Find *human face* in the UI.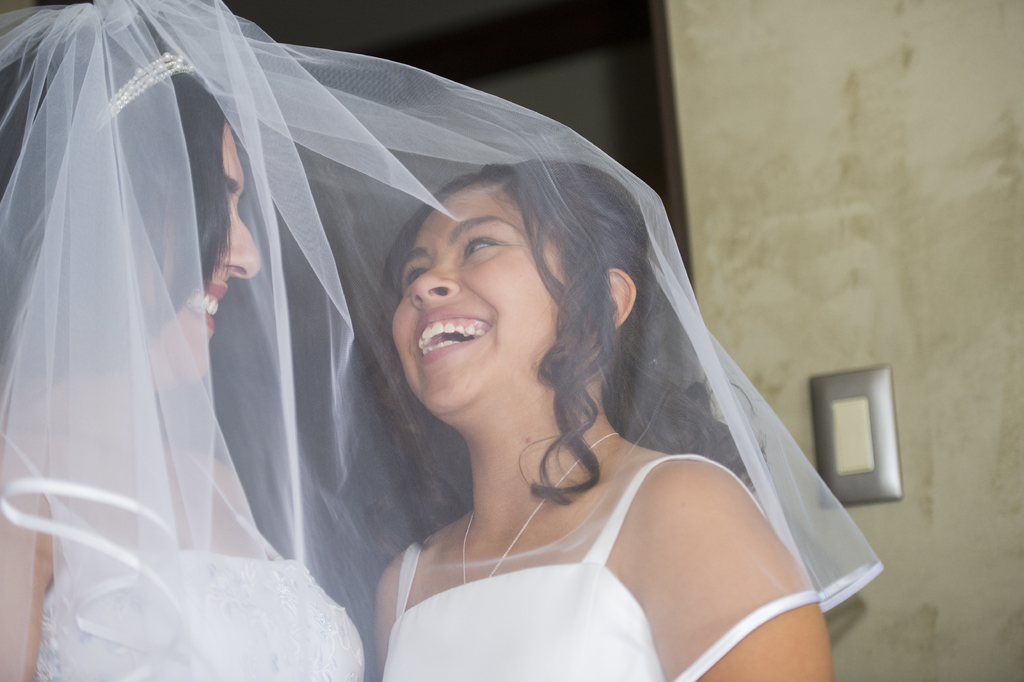
UI element at (388, 176, 577, 426).
